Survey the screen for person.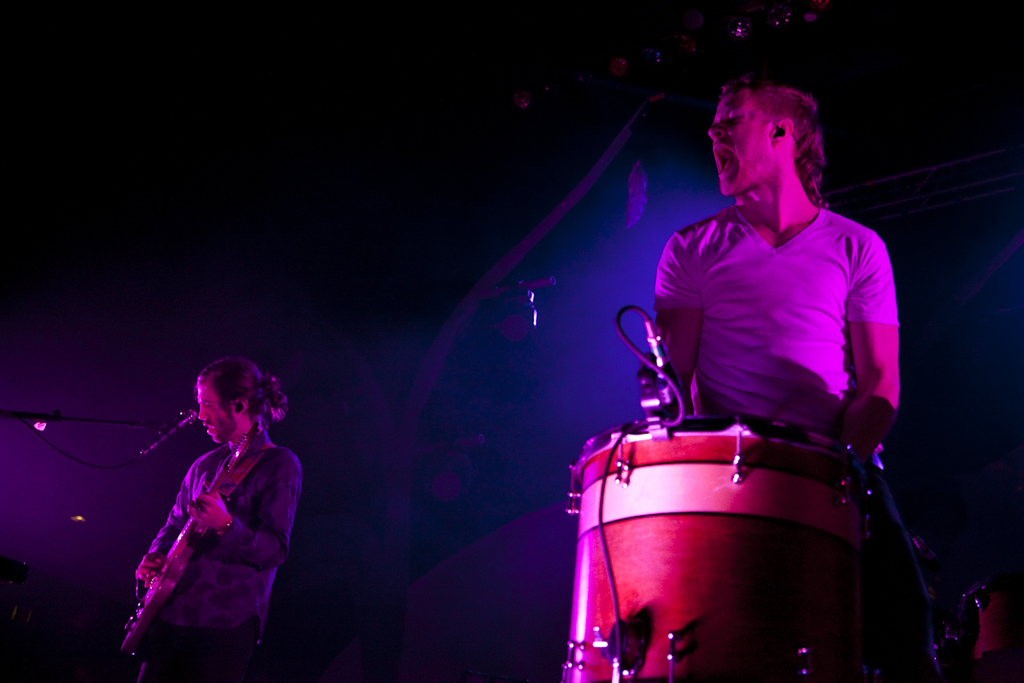
Survey found: {"x1": 652, "y1": 79, "x2": 943, "y2": 682}.
